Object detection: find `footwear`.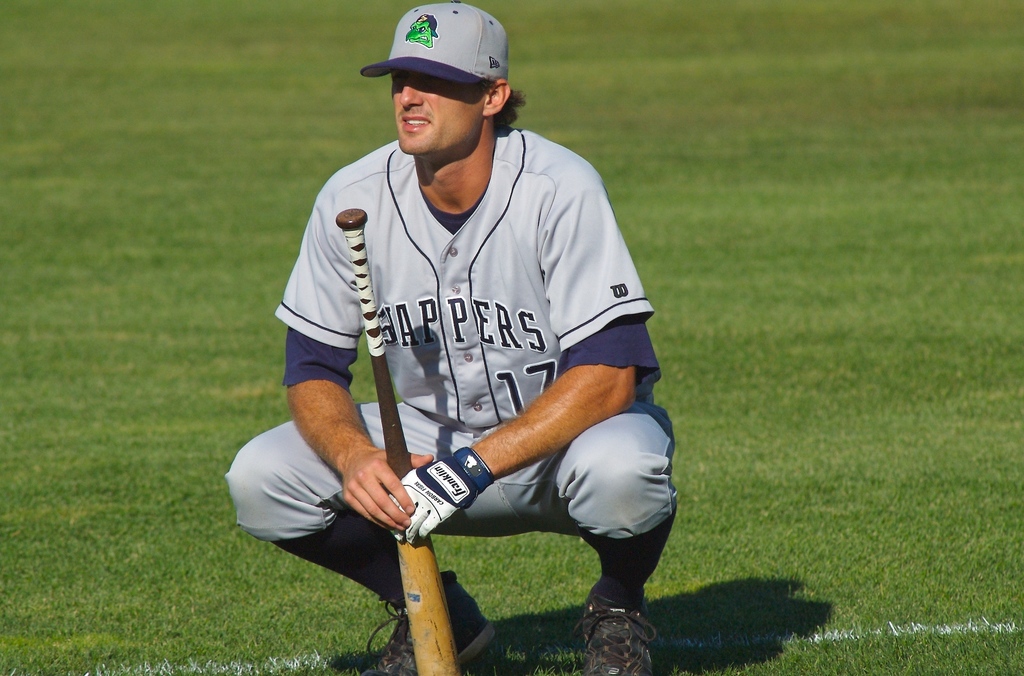
detection(575, 590, 644, 663).
